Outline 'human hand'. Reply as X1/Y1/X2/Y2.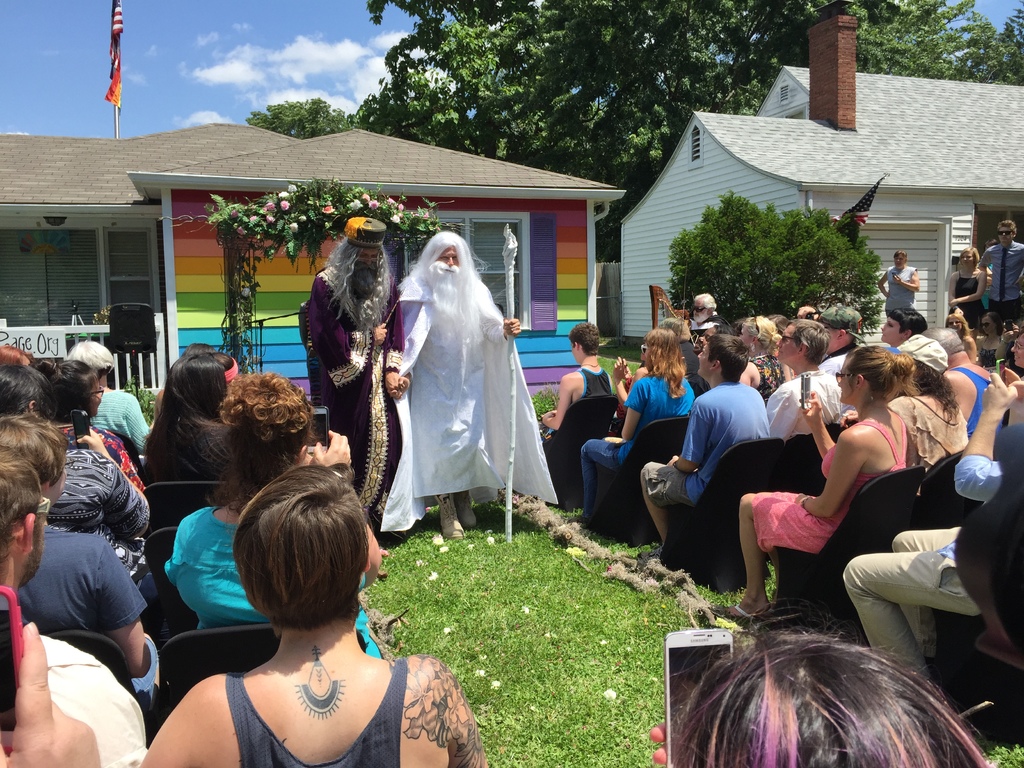
500/318/523/338.
